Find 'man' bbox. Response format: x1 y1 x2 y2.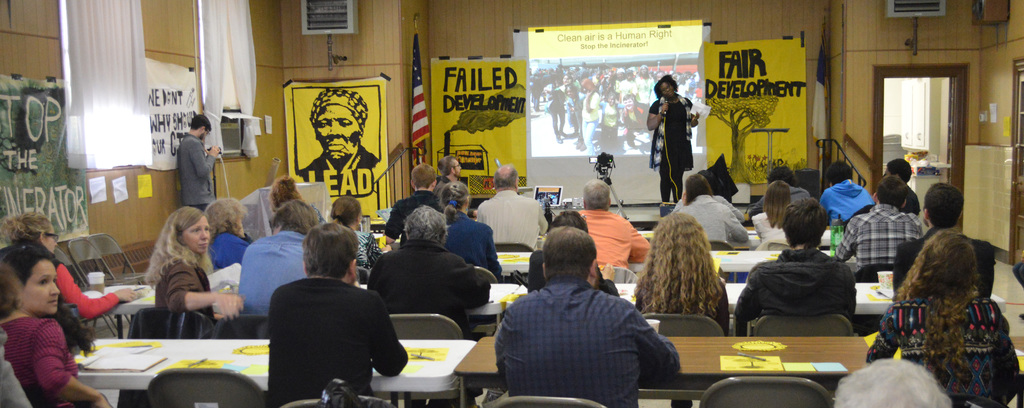
883 156 918 214.
